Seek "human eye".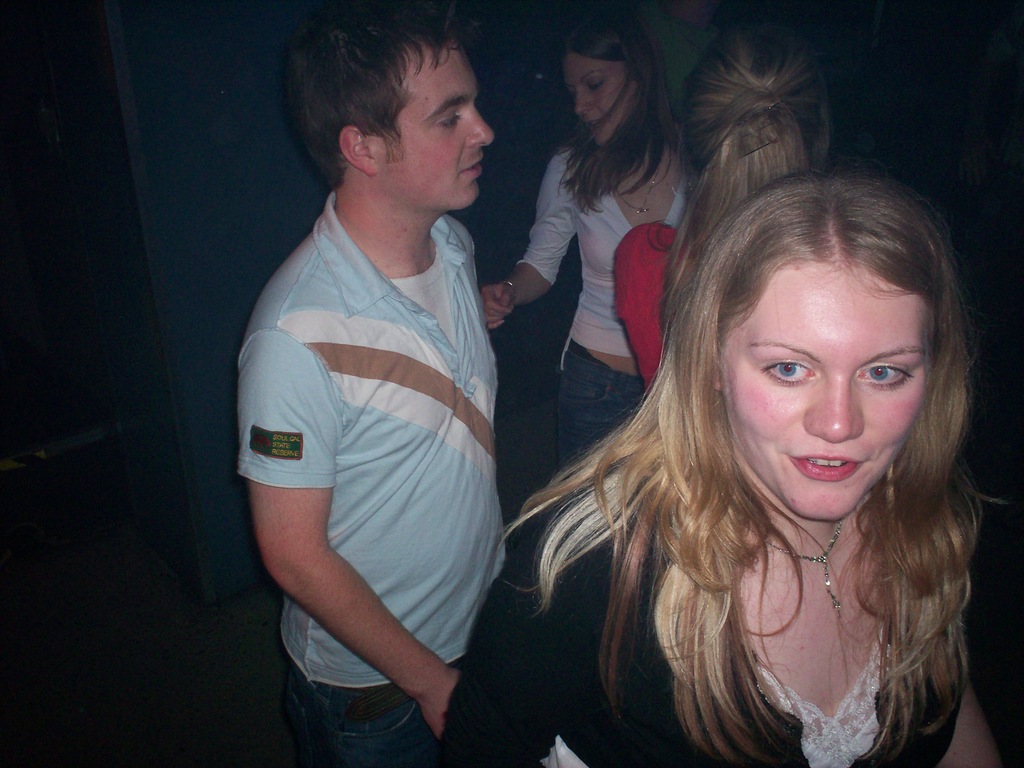
[761,360,819,388].
